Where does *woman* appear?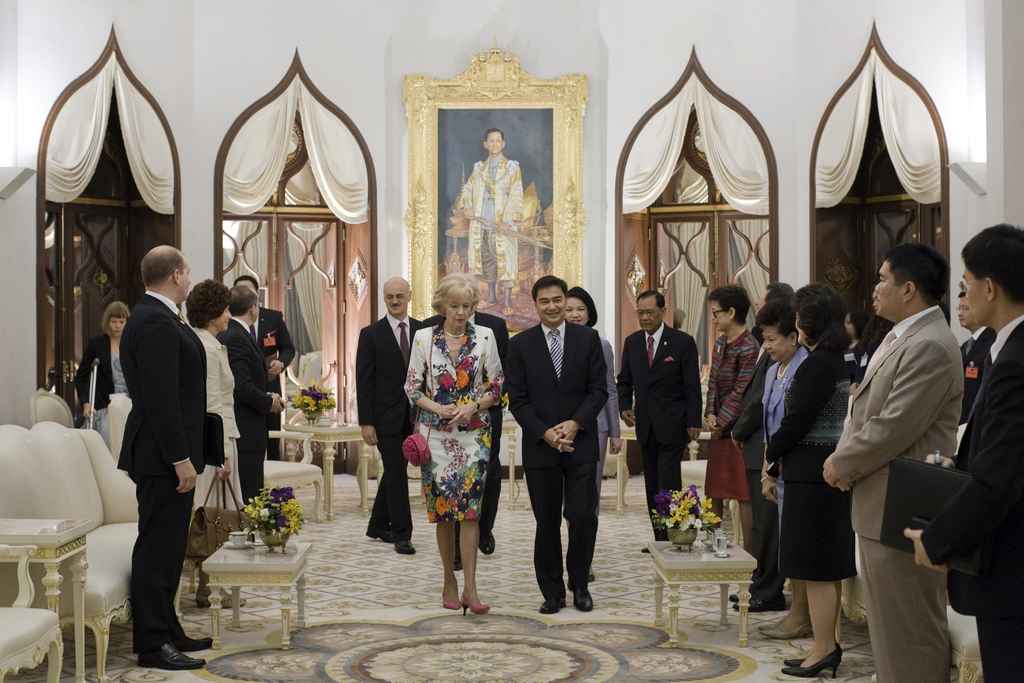
Appears at 559:284:615:582.
